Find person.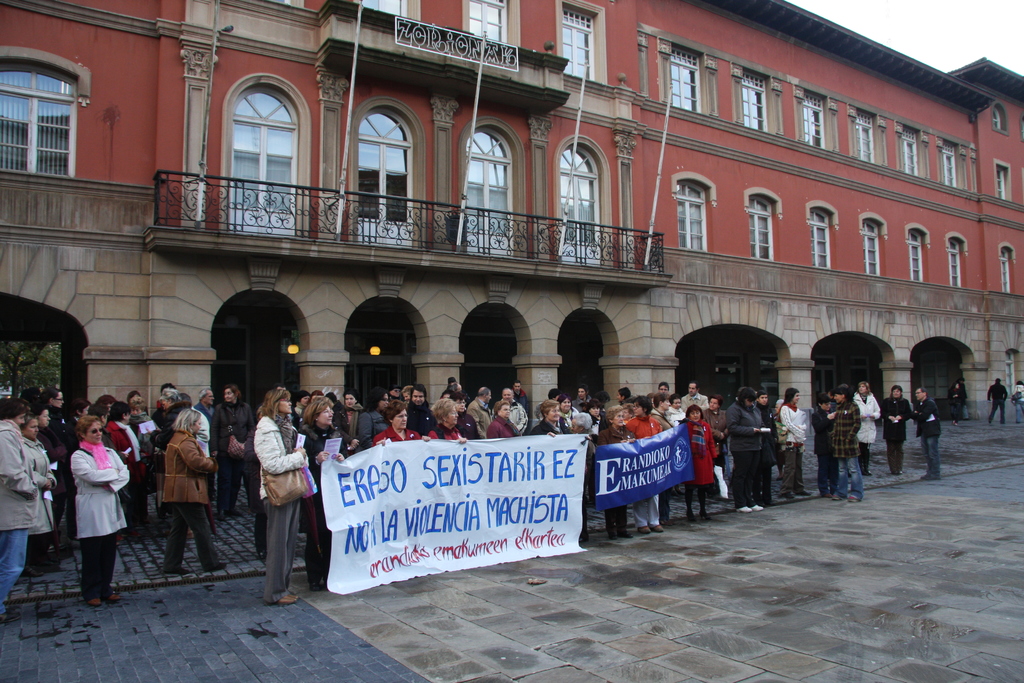
crop(484, 404, 524, 441).
